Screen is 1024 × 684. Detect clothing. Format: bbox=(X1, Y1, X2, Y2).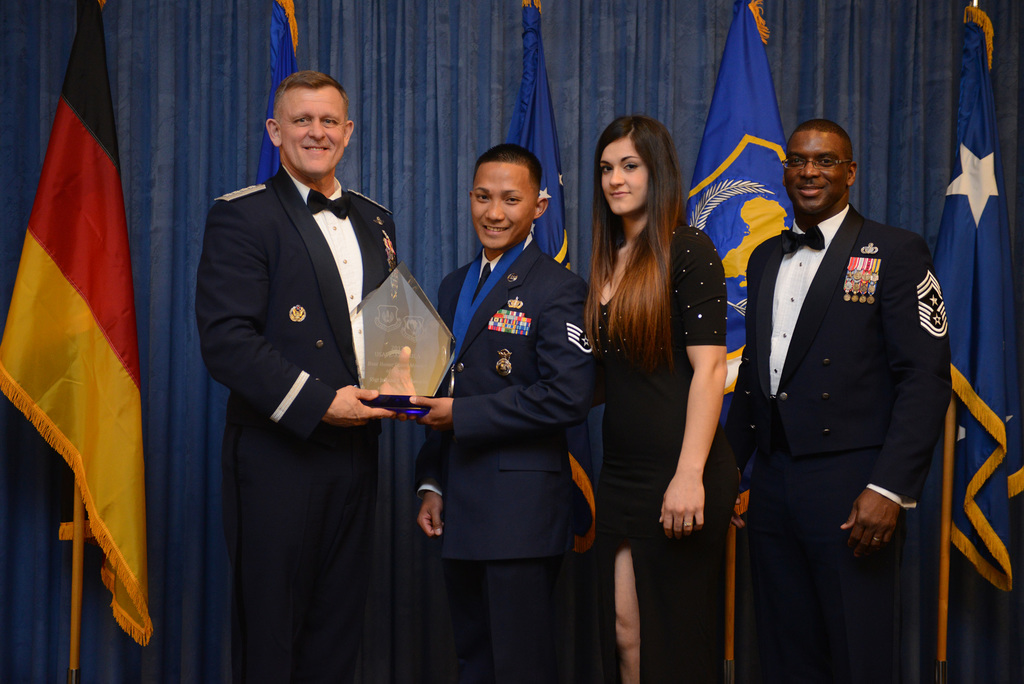
bbox=(729, 204, 951, 683).
